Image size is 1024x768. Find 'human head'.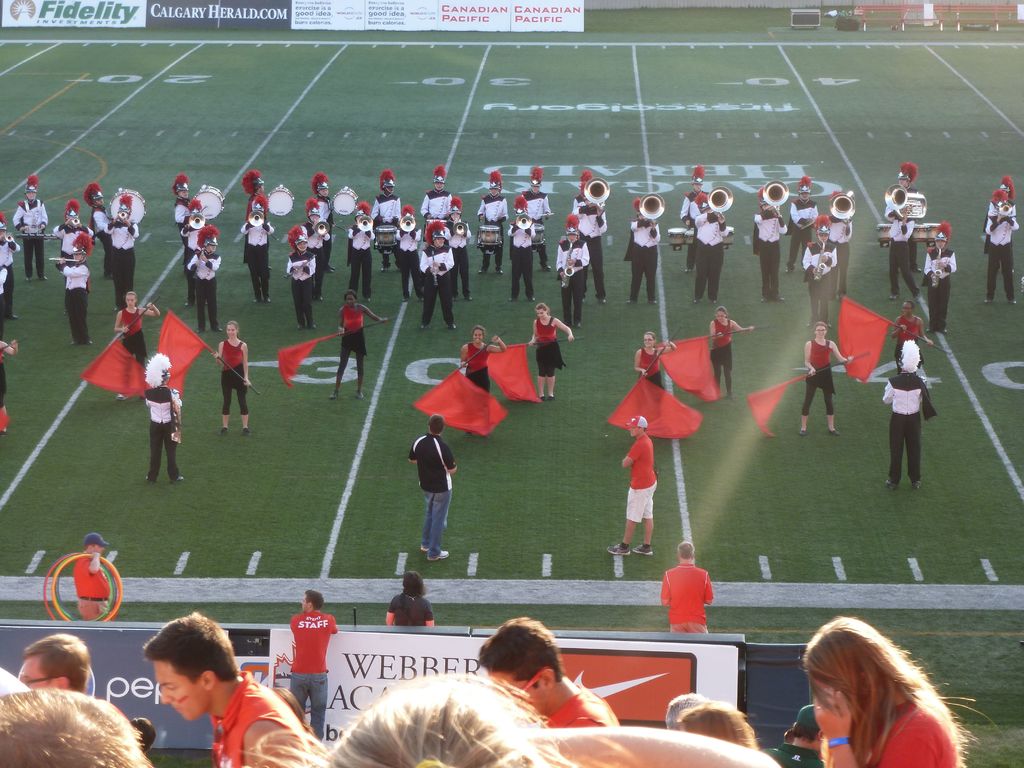
x1=790, y1=701, x2=825, y2=749.
